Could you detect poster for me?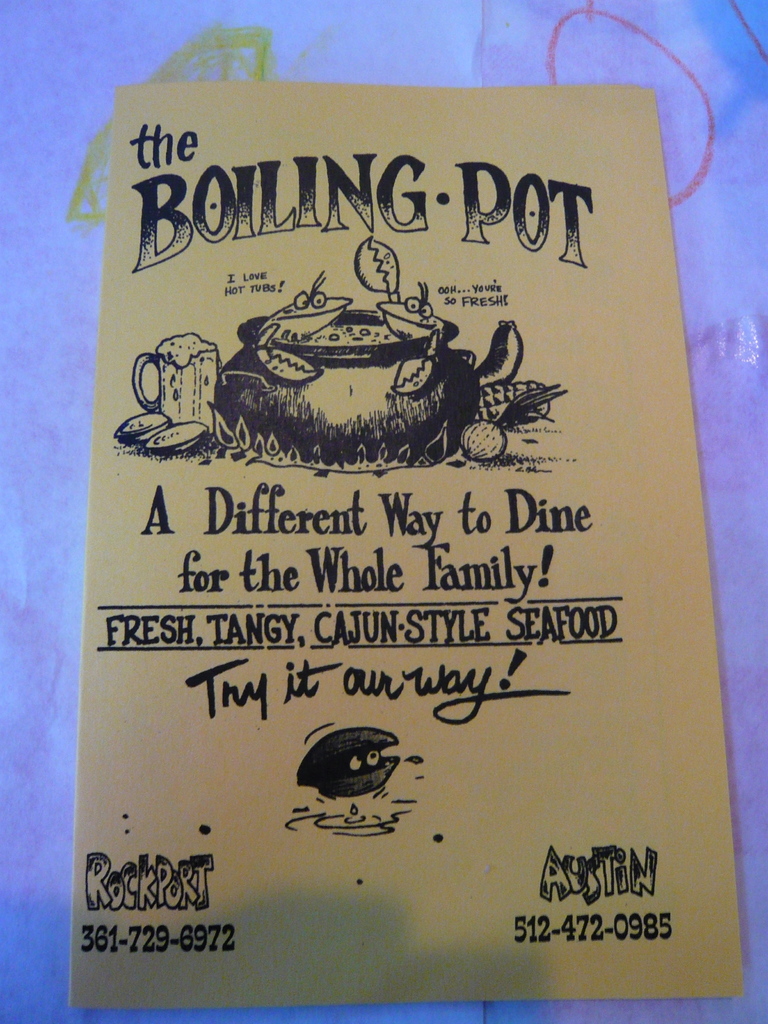
Detection result: {"left": 72, "top": 81, "right": 748, "bottom": 999}.
